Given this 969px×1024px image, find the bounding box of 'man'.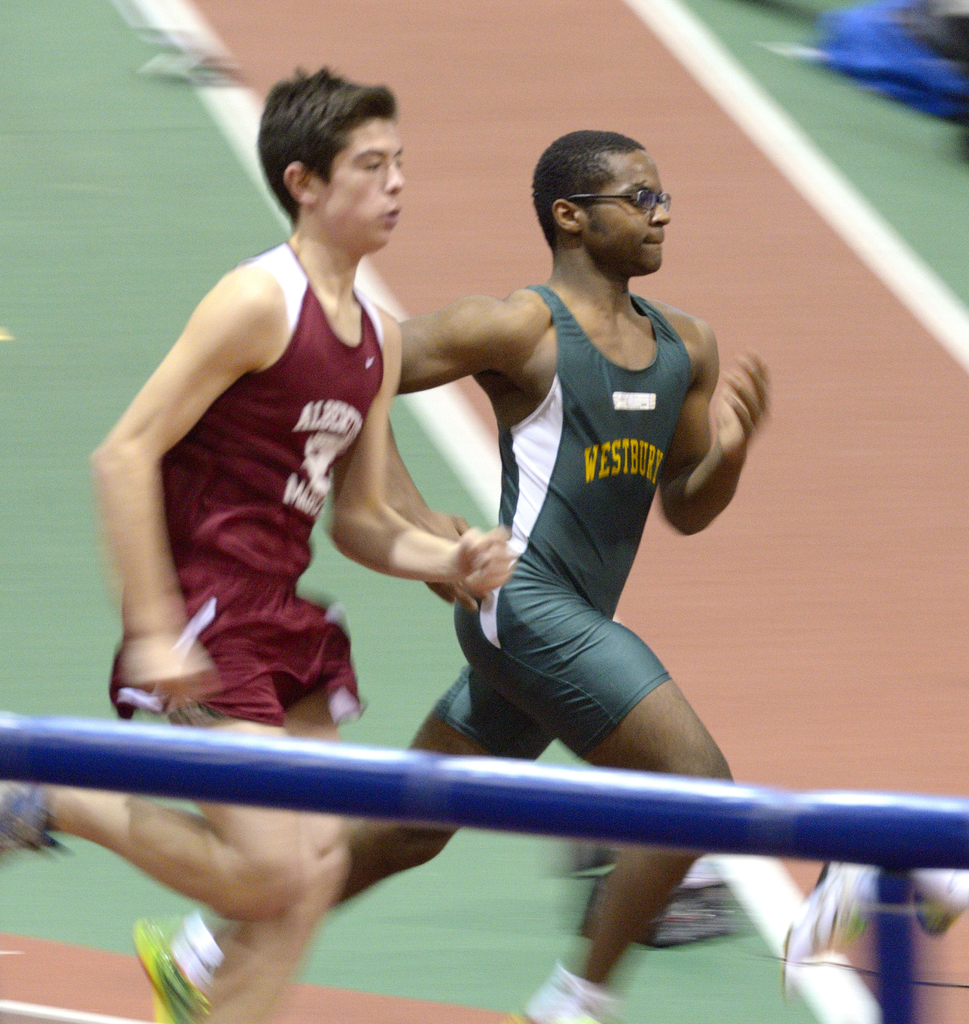
rect(324, 175, 792, 965).
